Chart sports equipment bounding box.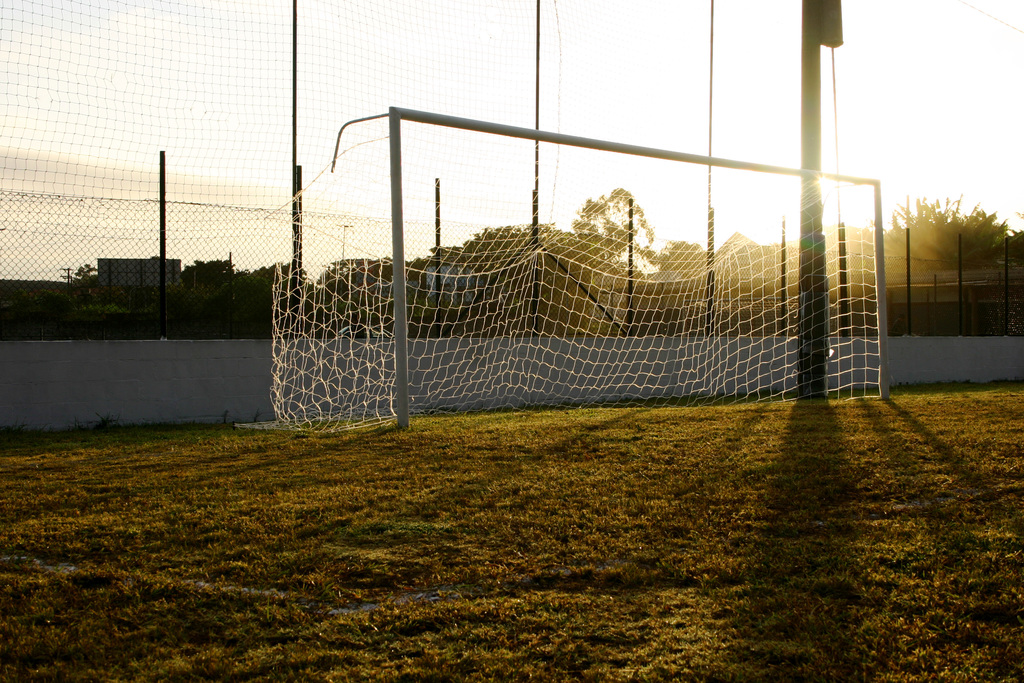
Charted: left=268, top=101, right=892, bottom=435.
